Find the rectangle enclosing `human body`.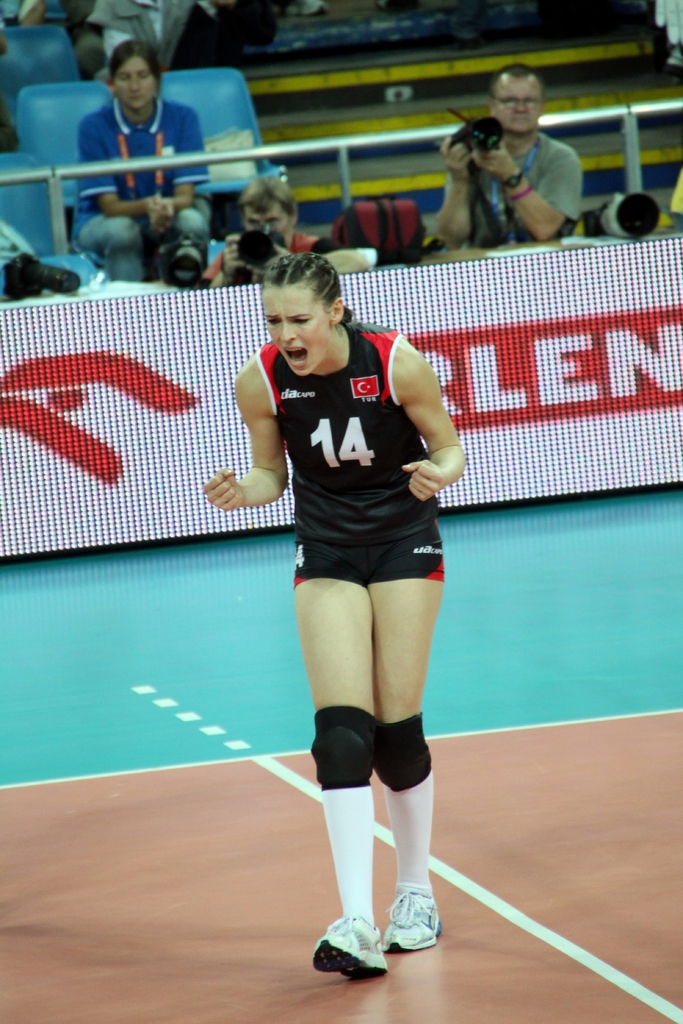
region(218, 247, 464, 911).
